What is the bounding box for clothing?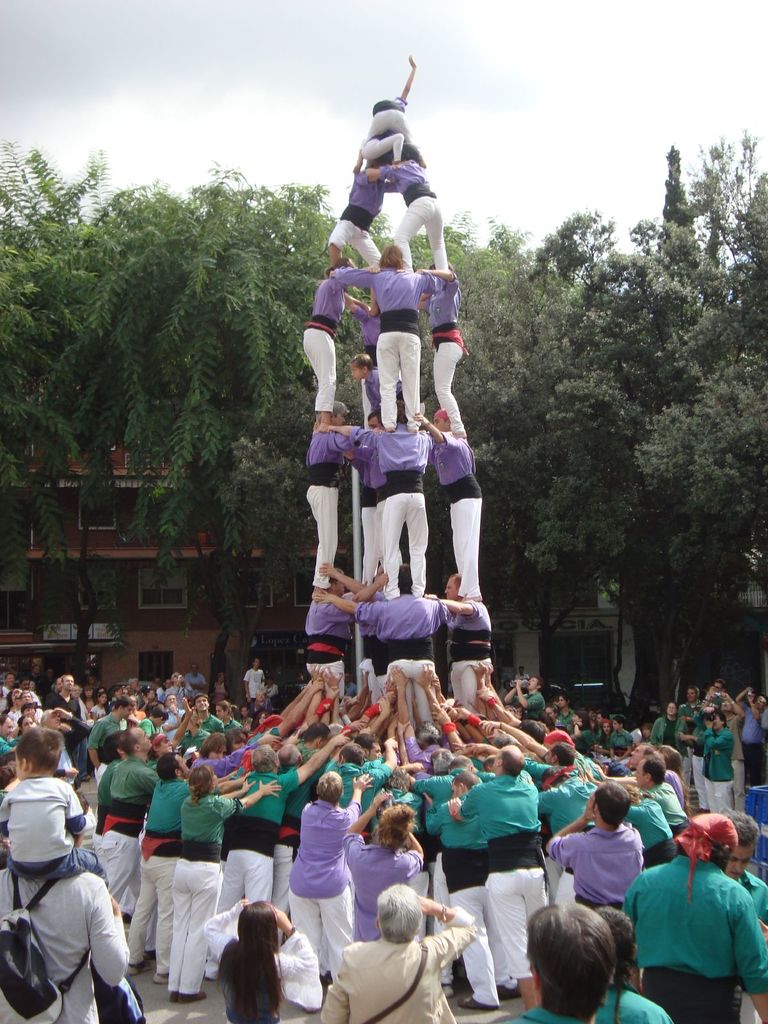
(x1=91, y1=765, x2=161, y2=920).
